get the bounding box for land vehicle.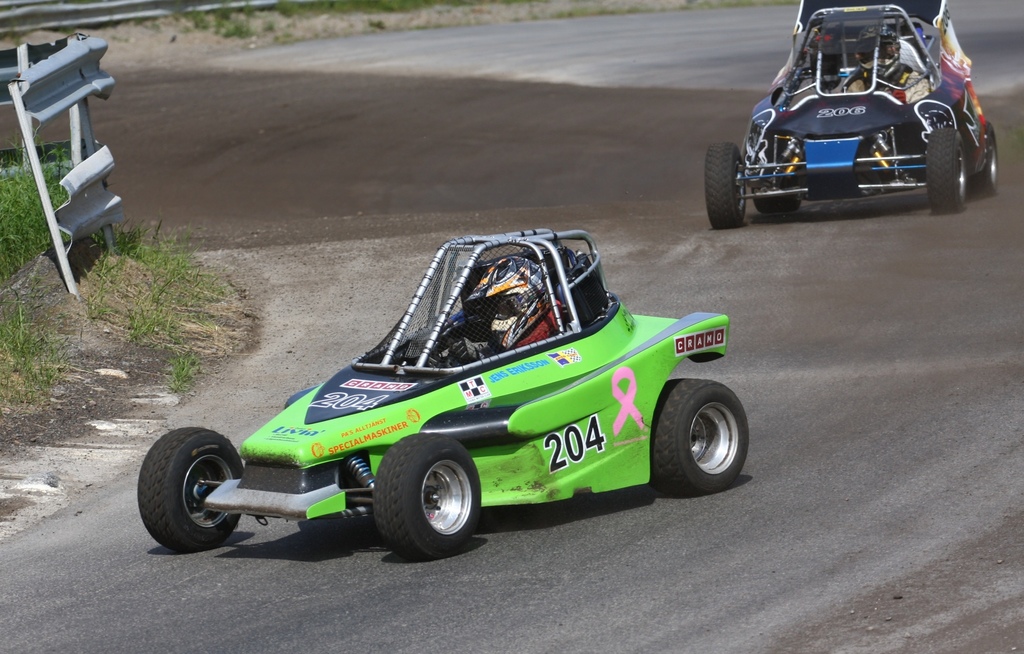
bbox(138, 226, 756, 558).
